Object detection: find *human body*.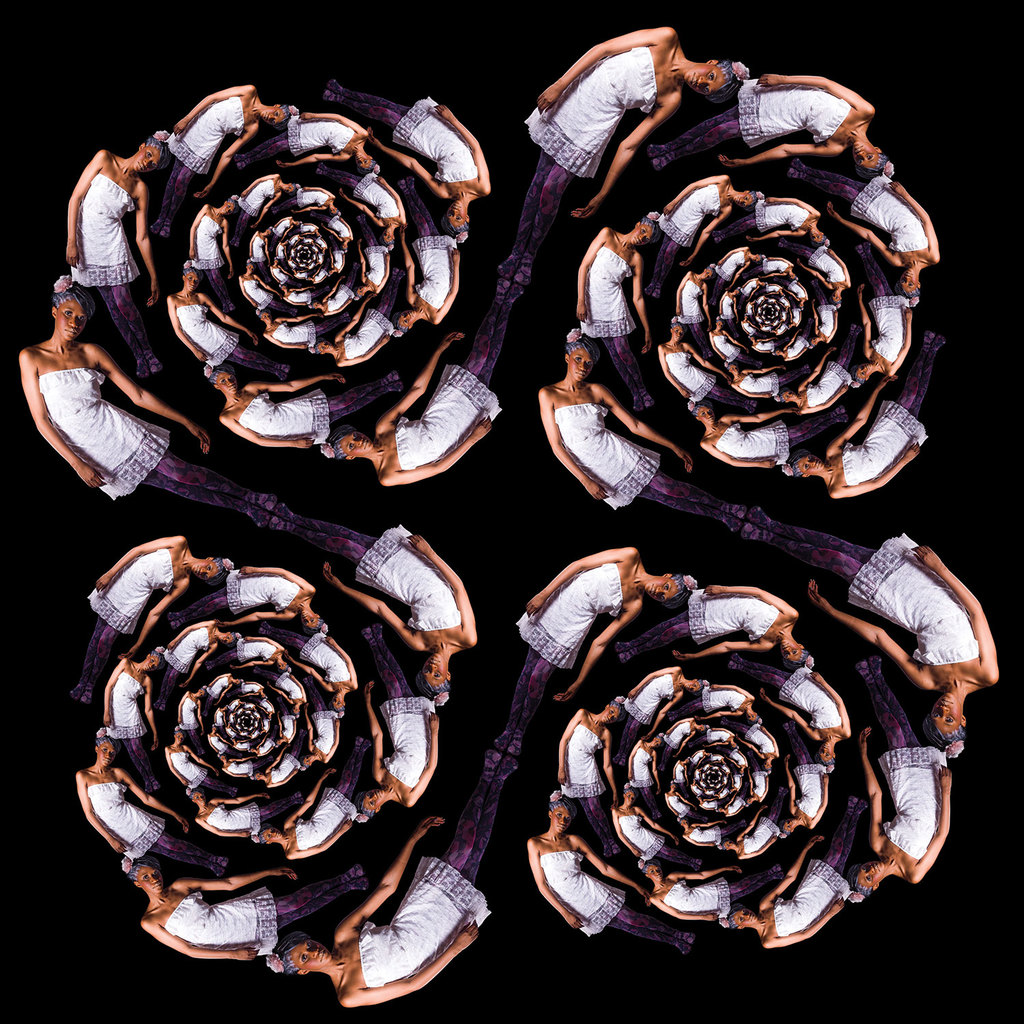
286, 287, 332, 312.
